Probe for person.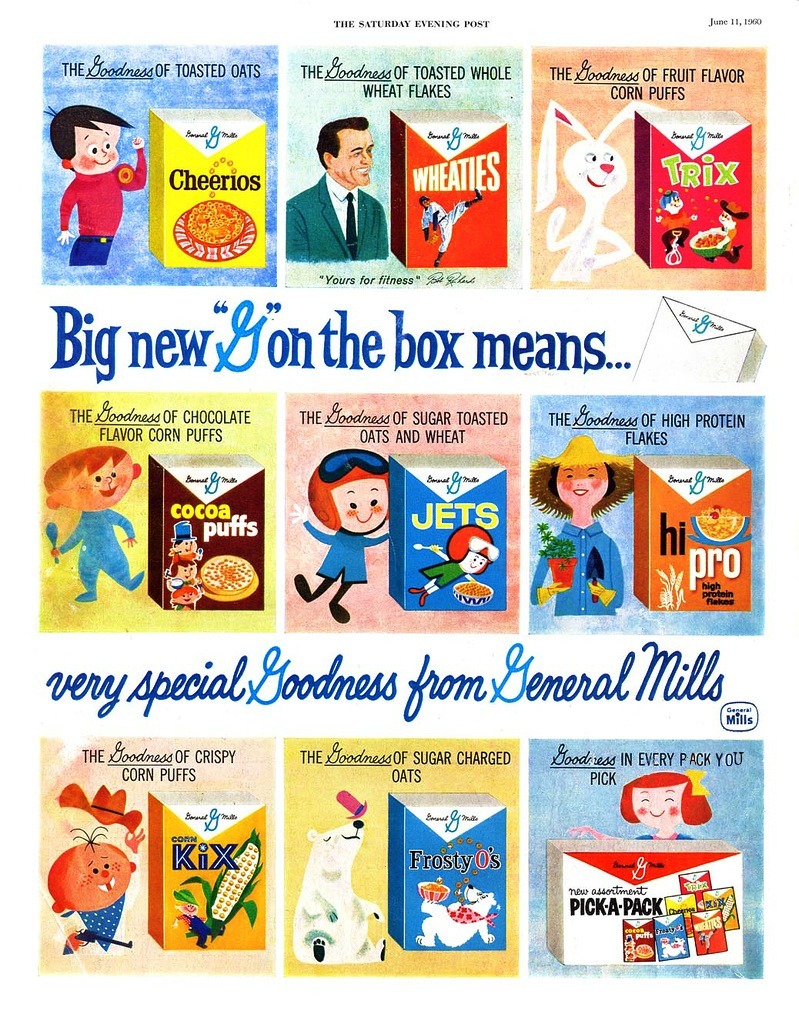
Probe result: {"left": 41, "top": 446, "right": 142, "bottom": 611}.
